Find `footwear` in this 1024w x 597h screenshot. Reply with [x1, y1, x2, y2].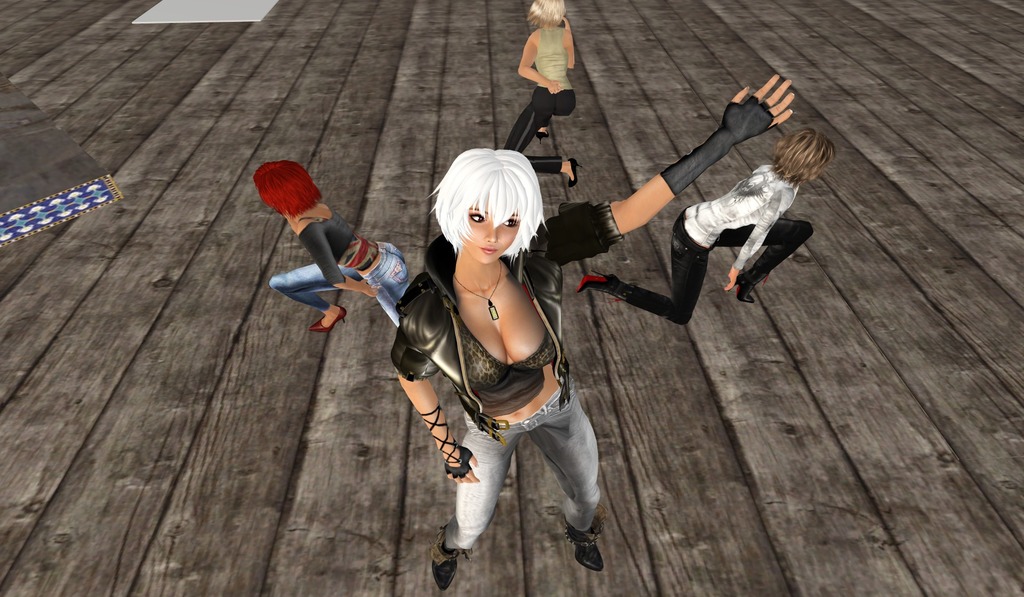
[725, 266, 761, 309].
